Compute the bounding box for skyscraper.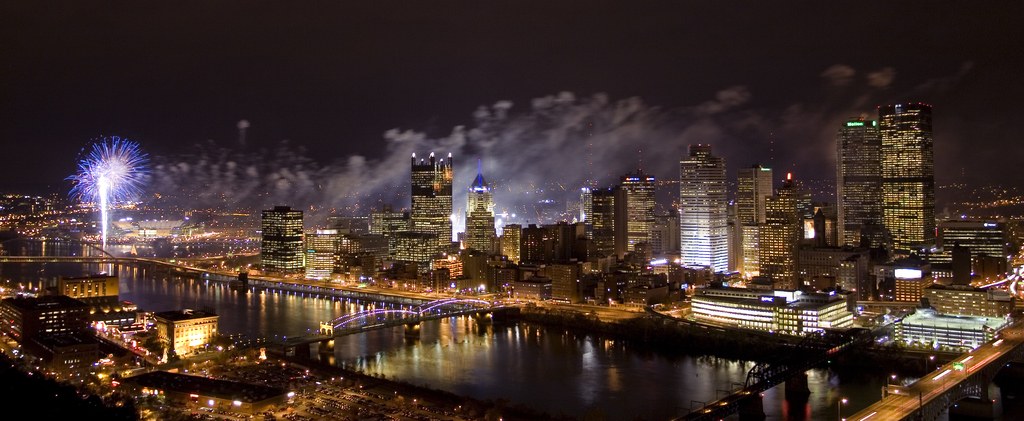
x1=836 y1=117 x2=884 y2=244.
